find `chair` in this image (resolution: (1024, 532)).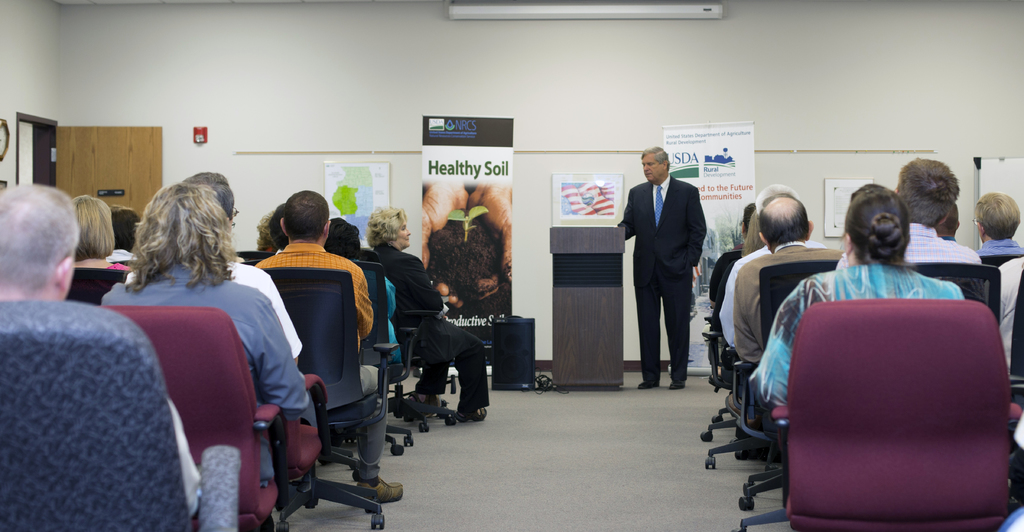
crop(0, 303, 244, 531).
